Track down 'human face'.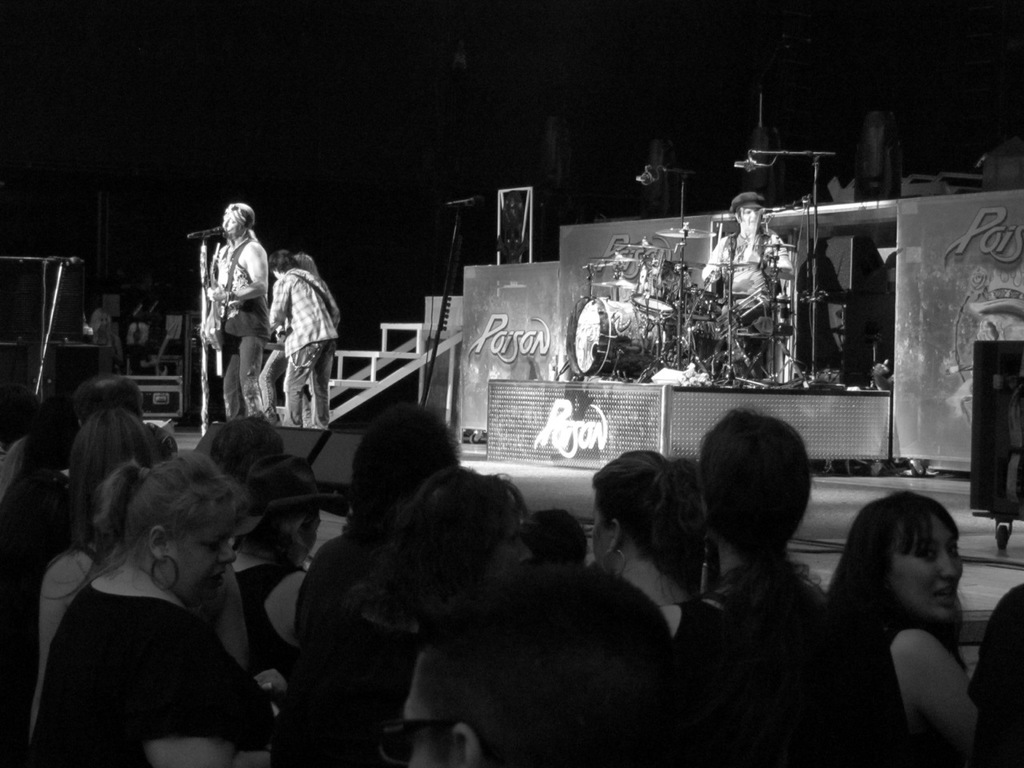
Tracked to bbox(399, 642, 460, 767).
